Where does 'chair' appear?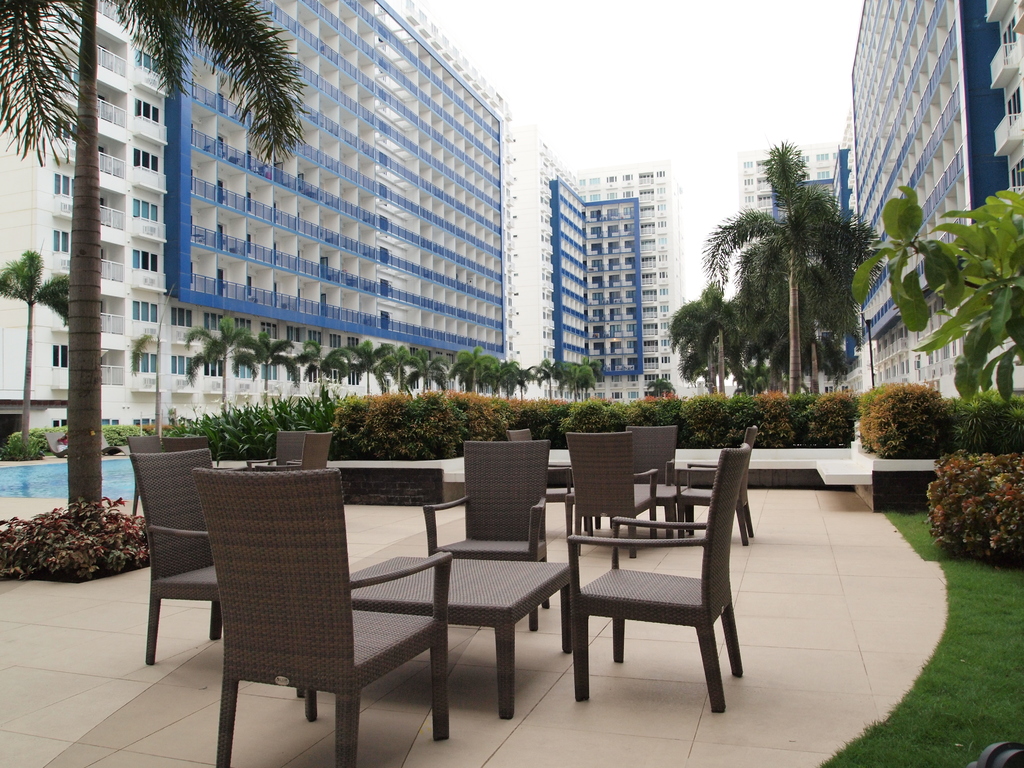
Appears at x1=506 y1=431 x2=530 y2=436.
